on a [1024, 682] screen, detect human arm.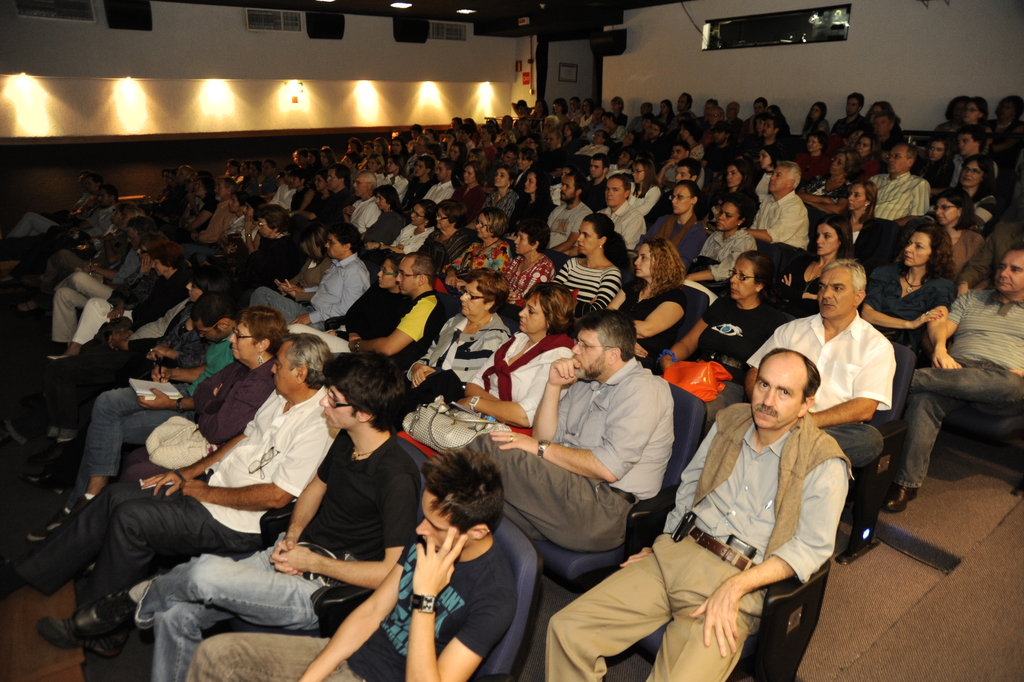
l=619, t=412, r=727, b=567.
